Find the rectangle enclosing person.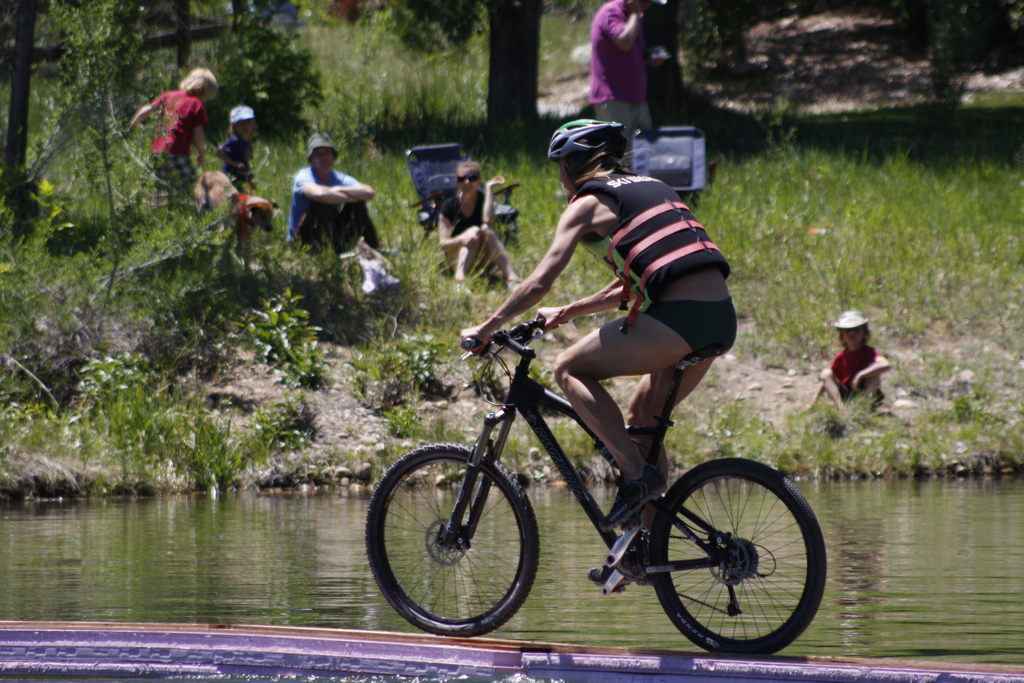
l=587, t=0, r=650, b=157.
